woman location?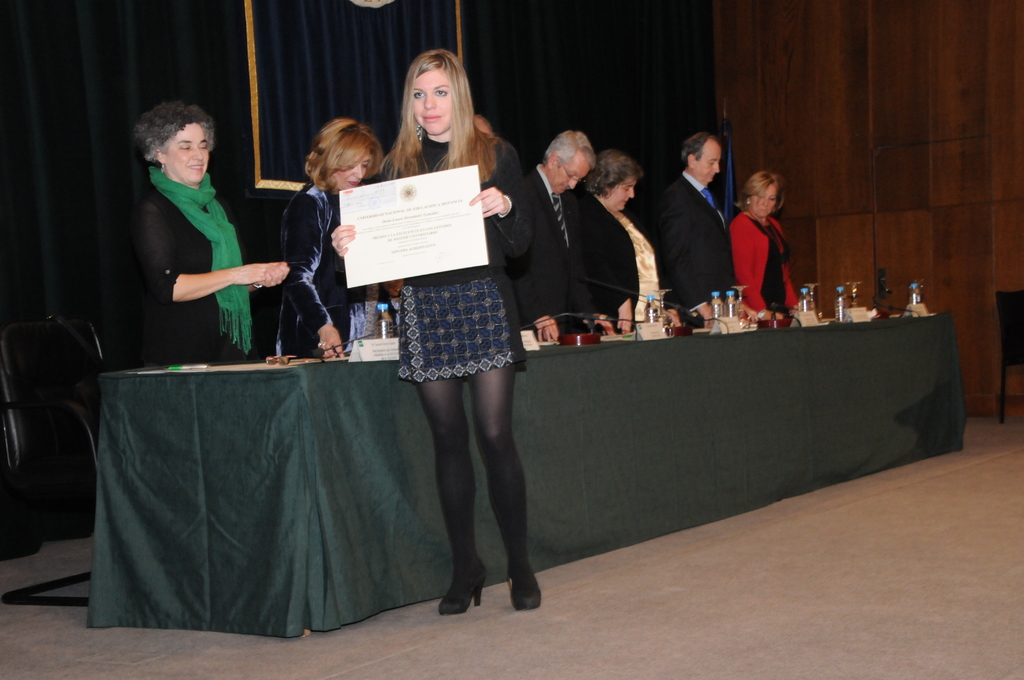
<bbox>134, 99, 289, 362</bbox>
